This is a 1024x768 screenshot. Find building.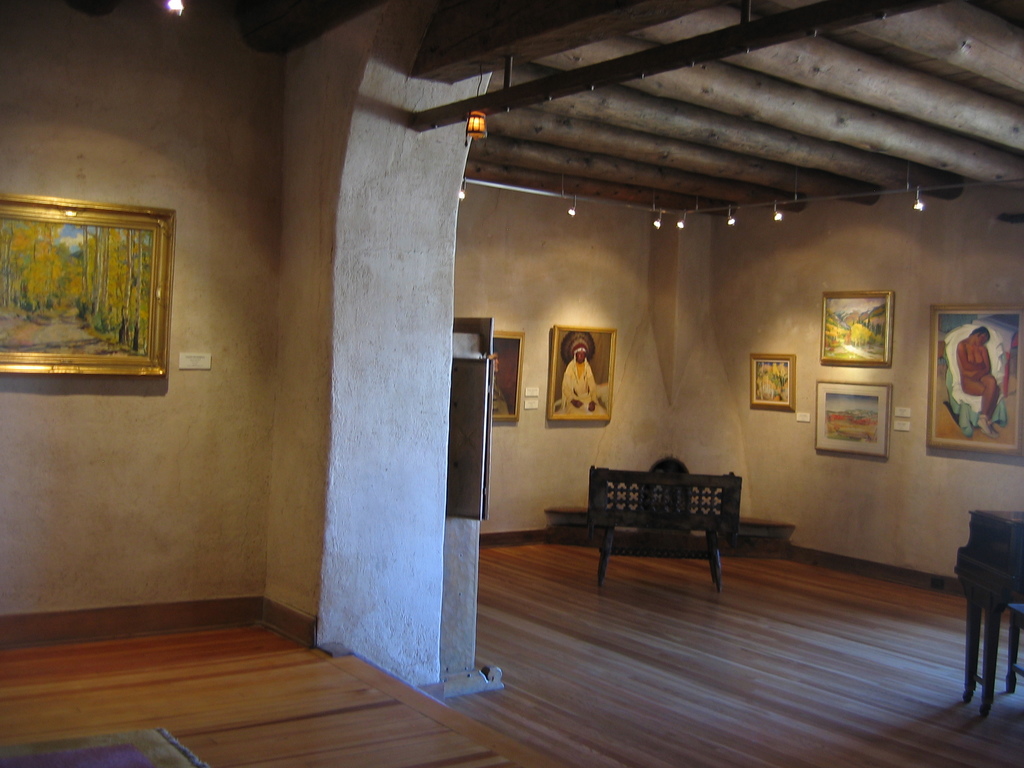
Bounding box: <bbox>0, 0, 1023, 767</bbox>.
